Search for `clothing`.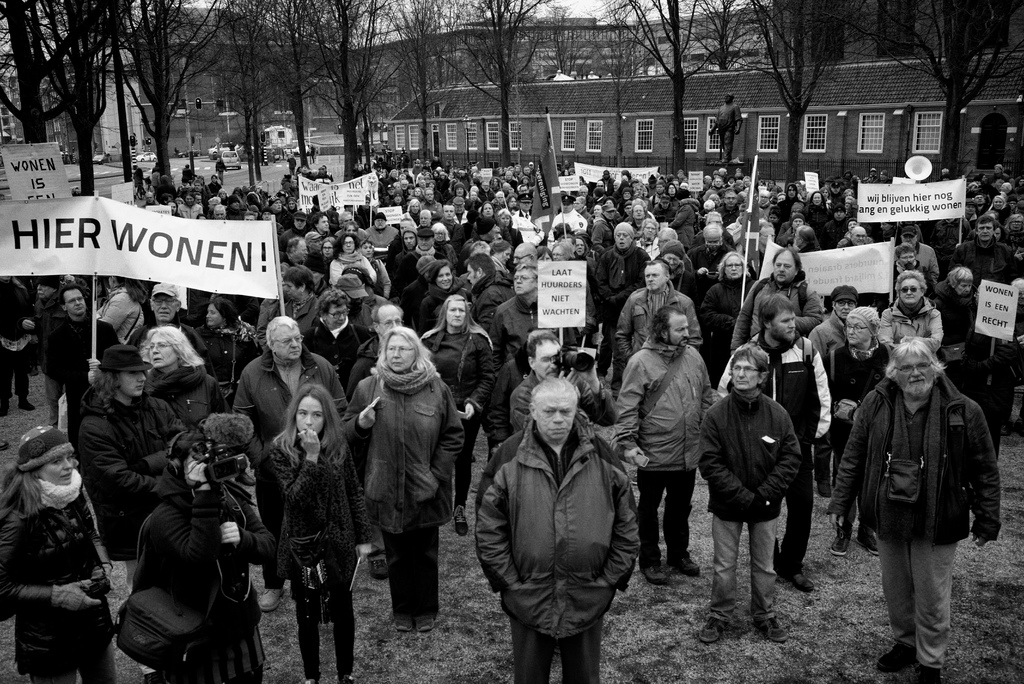
Found at left=833, top=338, right=886, bottom=535.
